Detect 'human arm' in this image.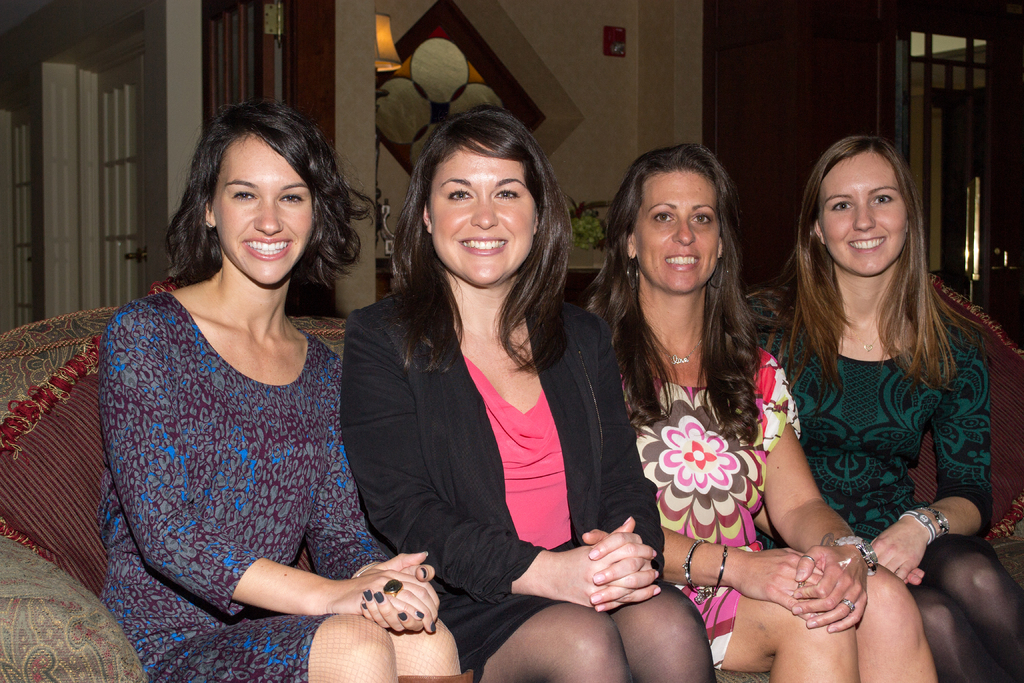
Detection: [left=768, top=349, right=878, bottom=638].
